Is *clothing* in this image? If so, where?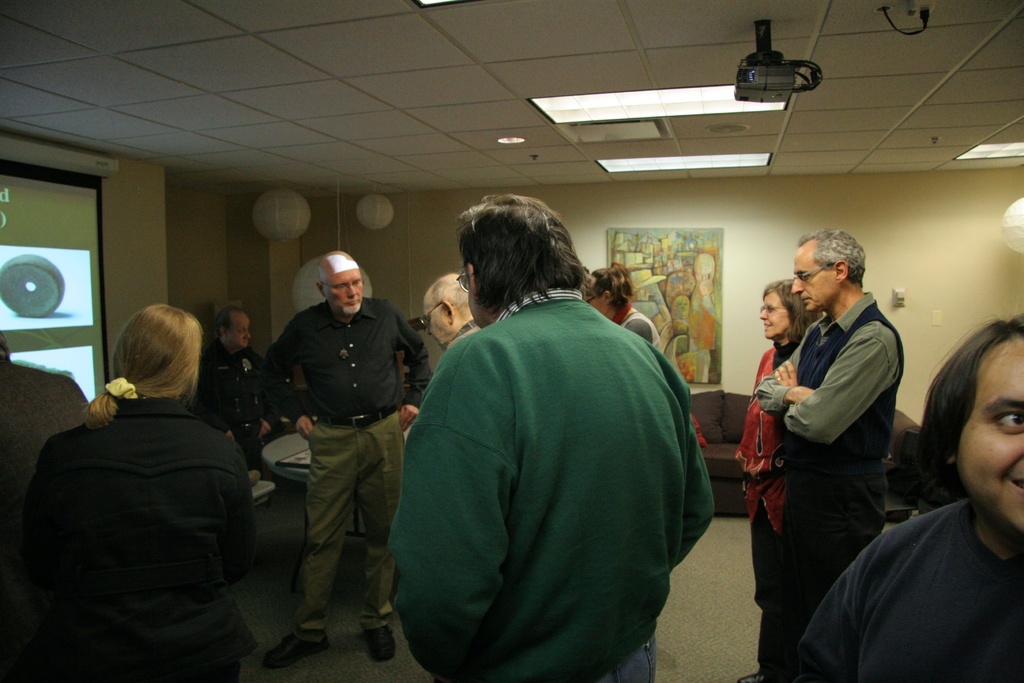
Yes, at 0, 357, 89, 682.
